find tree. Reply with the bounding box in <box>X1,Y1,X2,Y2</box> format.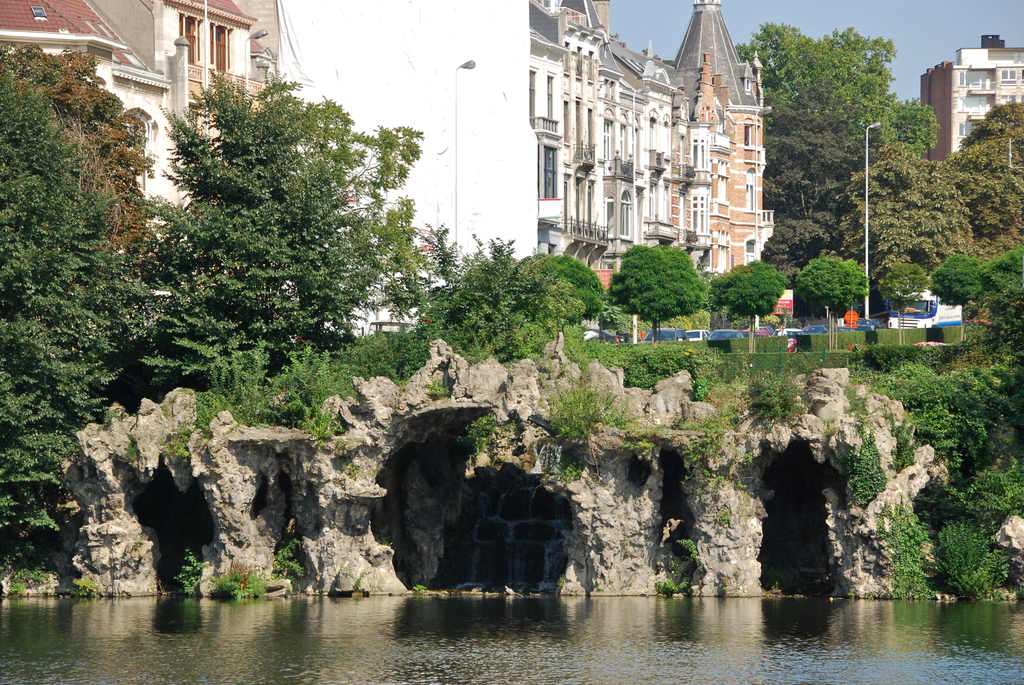
<box>757,91,880,287</box>.
